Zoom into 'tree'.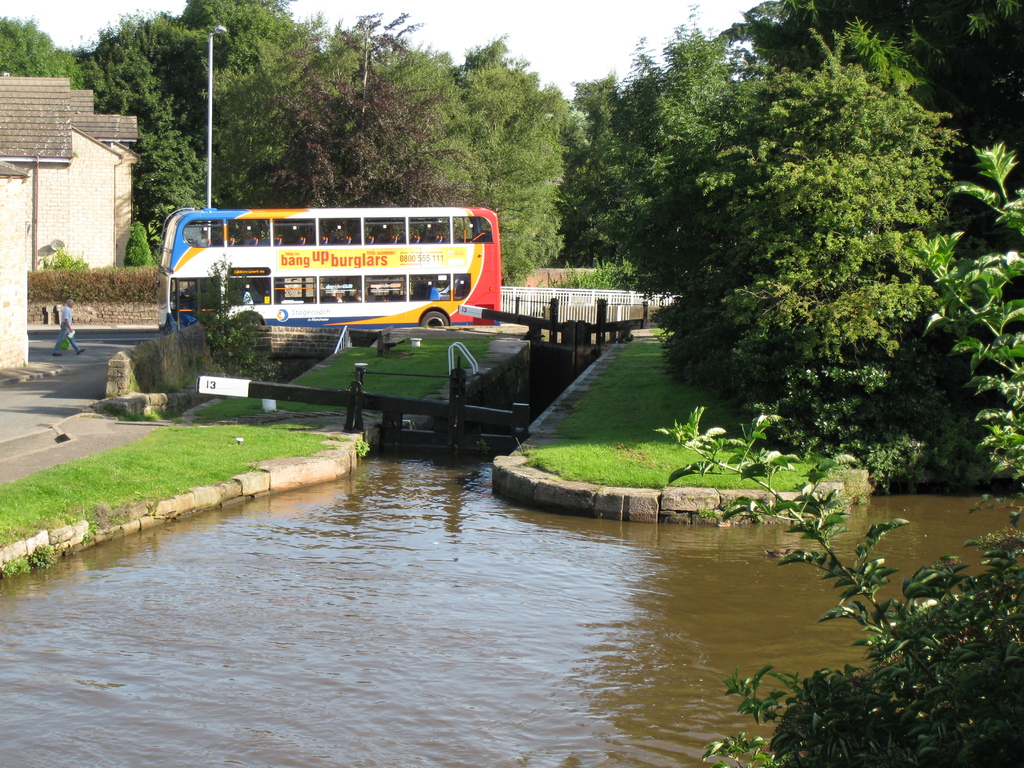
Zoom target: (left=567, top=3, right=1021, bottom=490).
